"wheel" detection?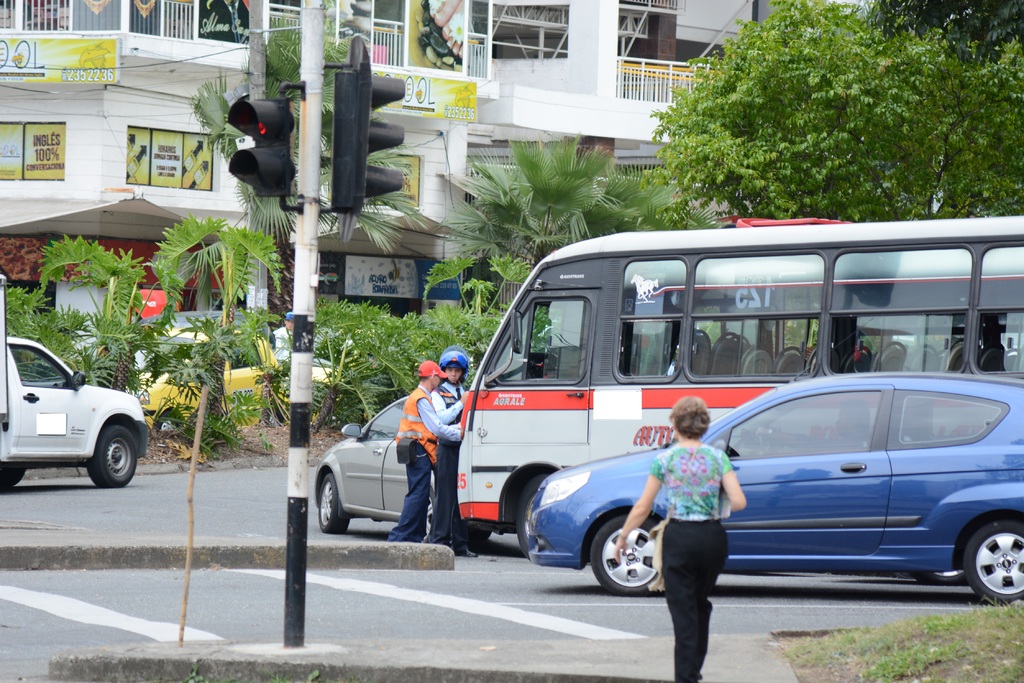
[left=88, top=426, right=138, bottom=488]
